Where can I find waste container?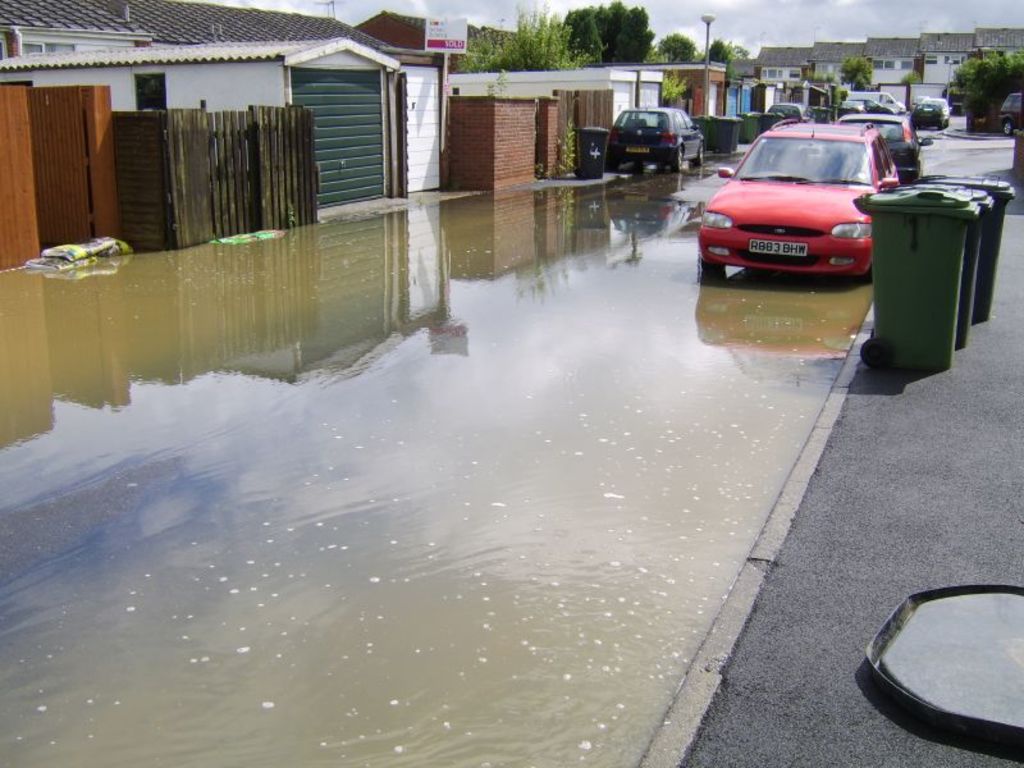
You can find it at select_region(572, 125, 617, 178).
